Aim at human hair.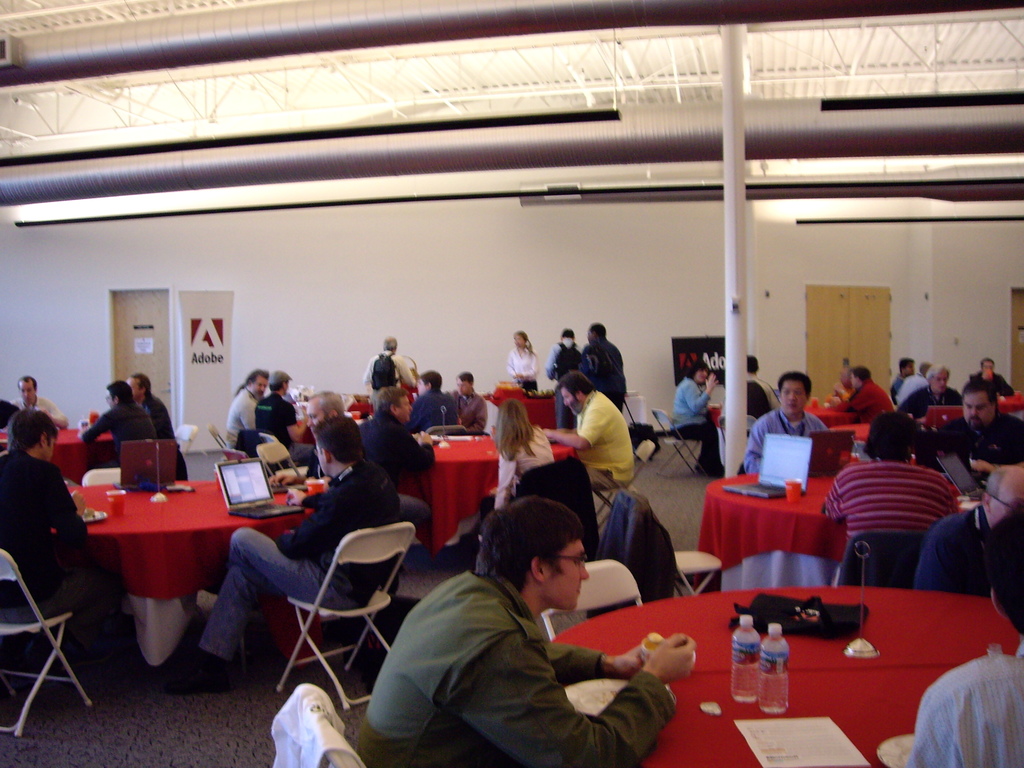
Aimed at x1=455 y1=371 x2=472 y2=381.
